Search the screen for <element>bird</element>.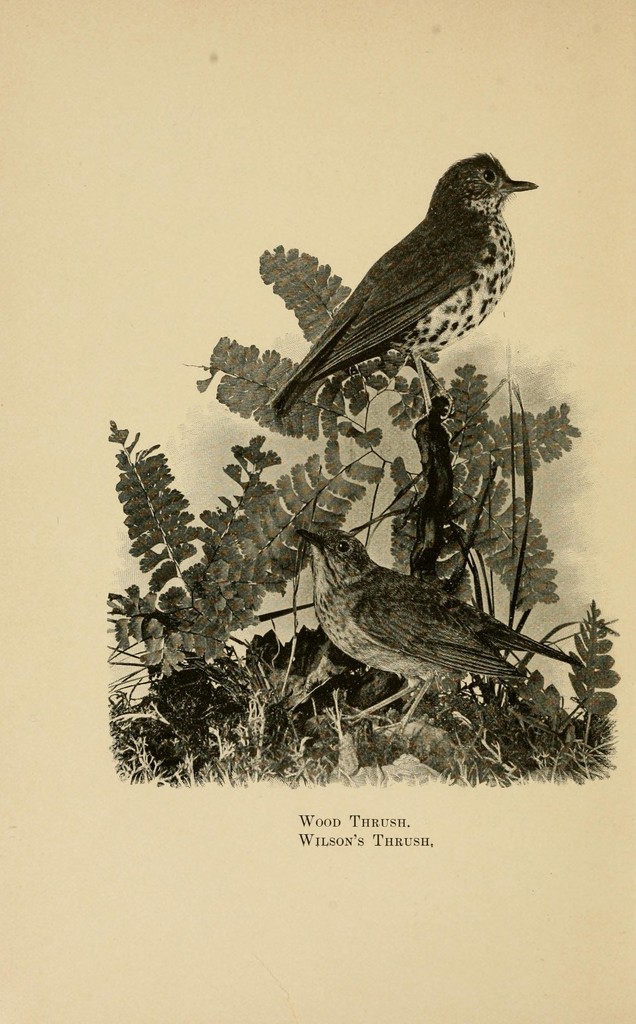
Found at [268,147,545,422].
